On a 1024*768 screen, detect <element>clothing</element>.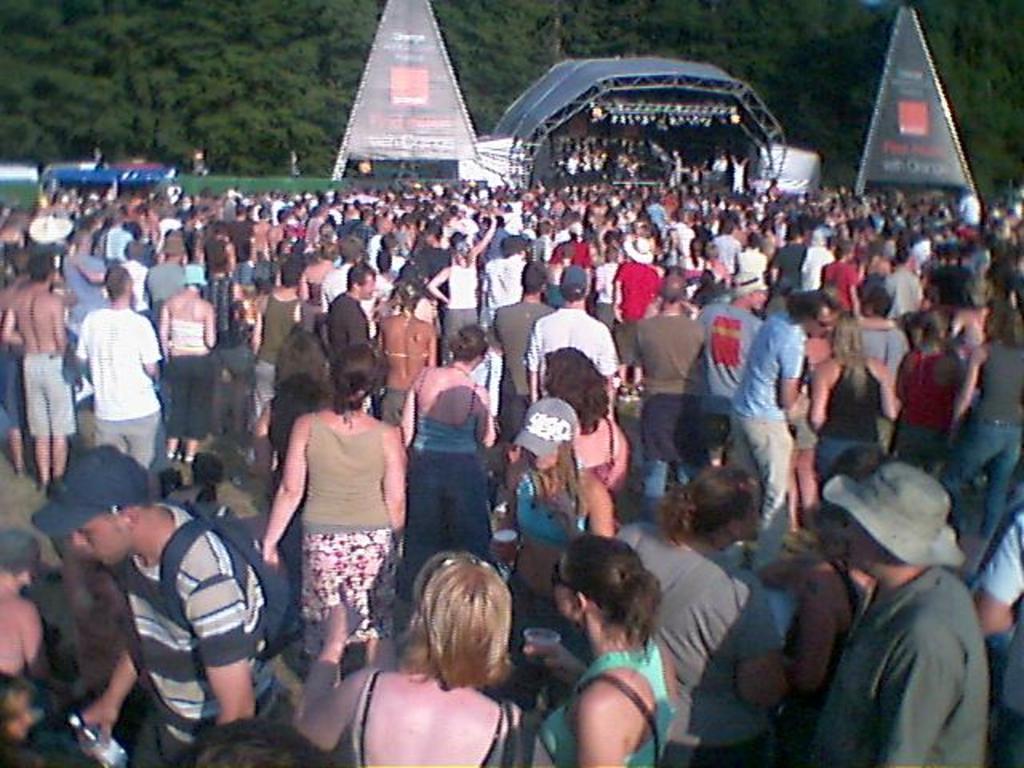
(354, 222, 387, 243).
